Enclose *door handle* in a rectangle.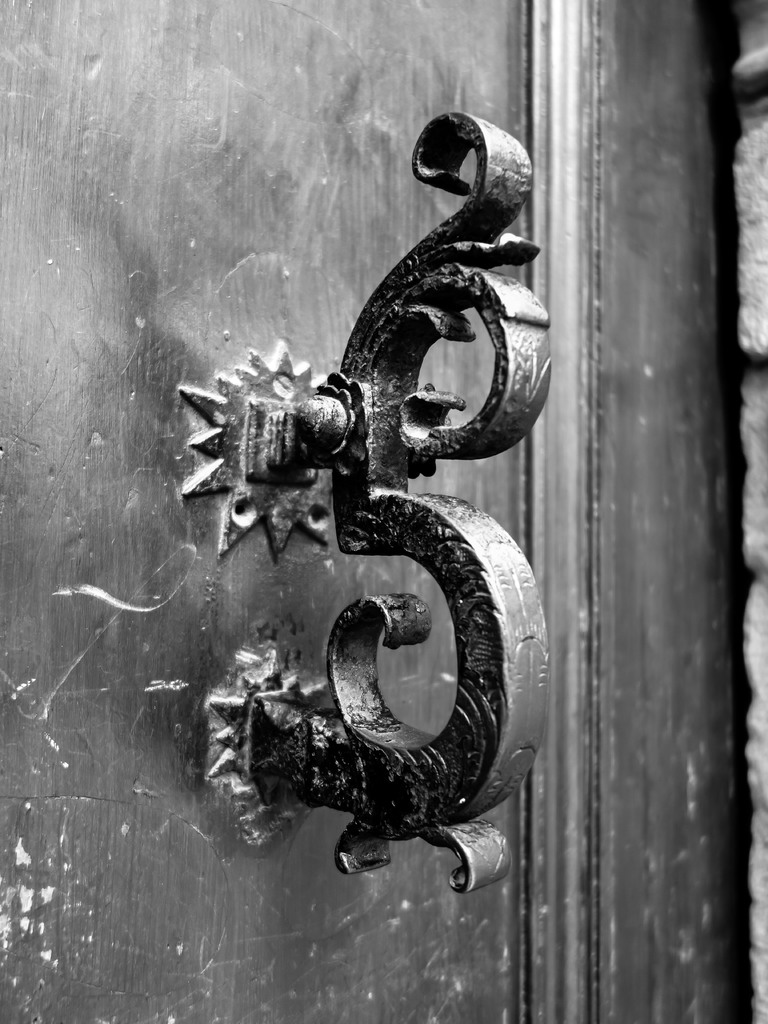
[x1=179, y1=109, x2=548, y2=898].
